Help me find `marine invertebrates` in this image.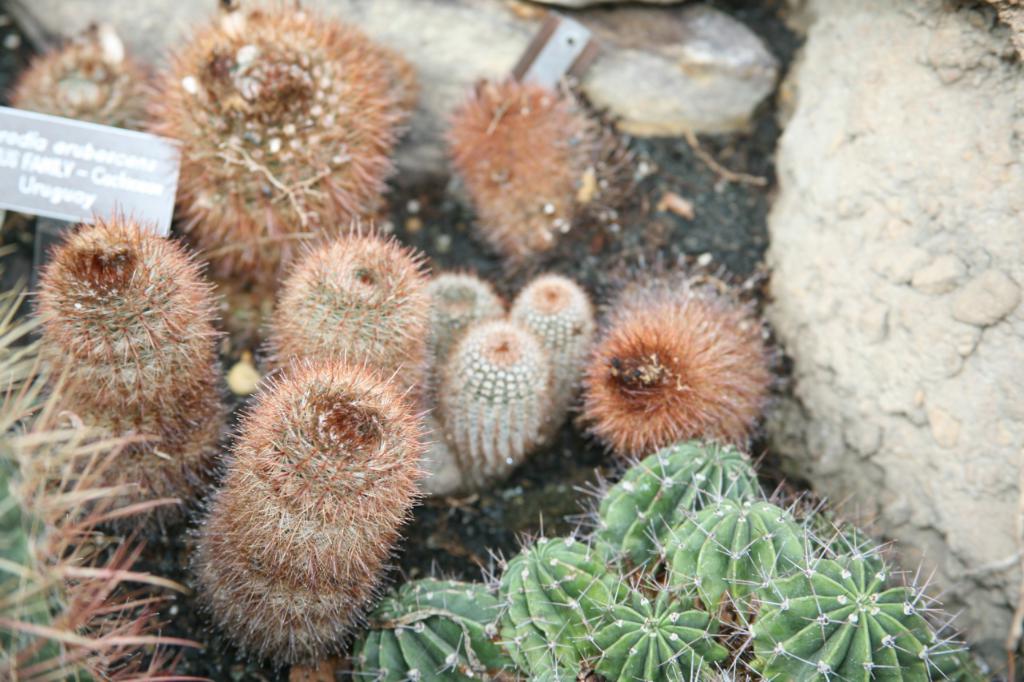
Found it: crop(567, 430, 782, 578).
